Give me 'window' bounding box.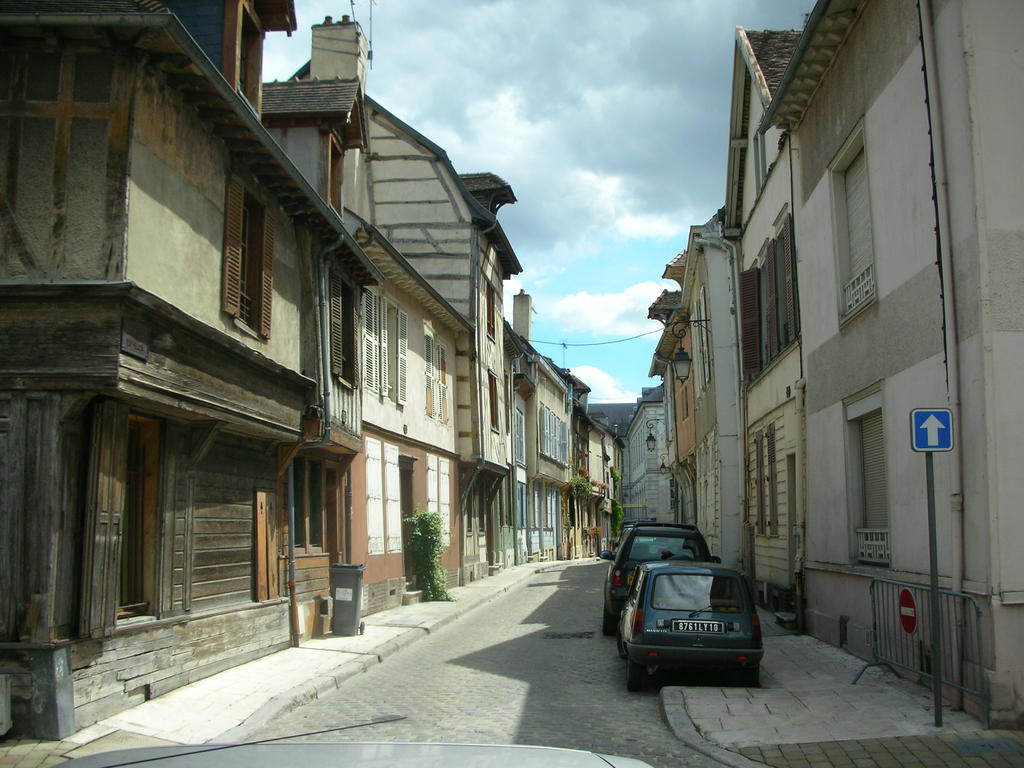
crop(234, 3, 263, 118).
